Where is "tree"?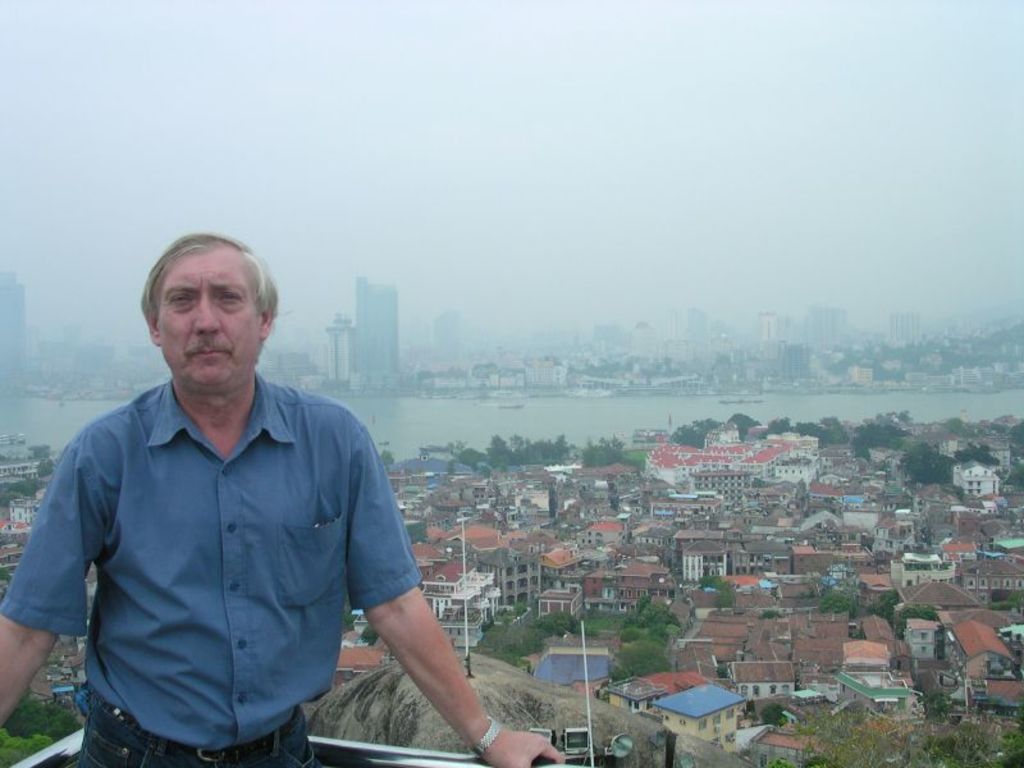
x1=0 y1=567 x2=12 y2=585.
